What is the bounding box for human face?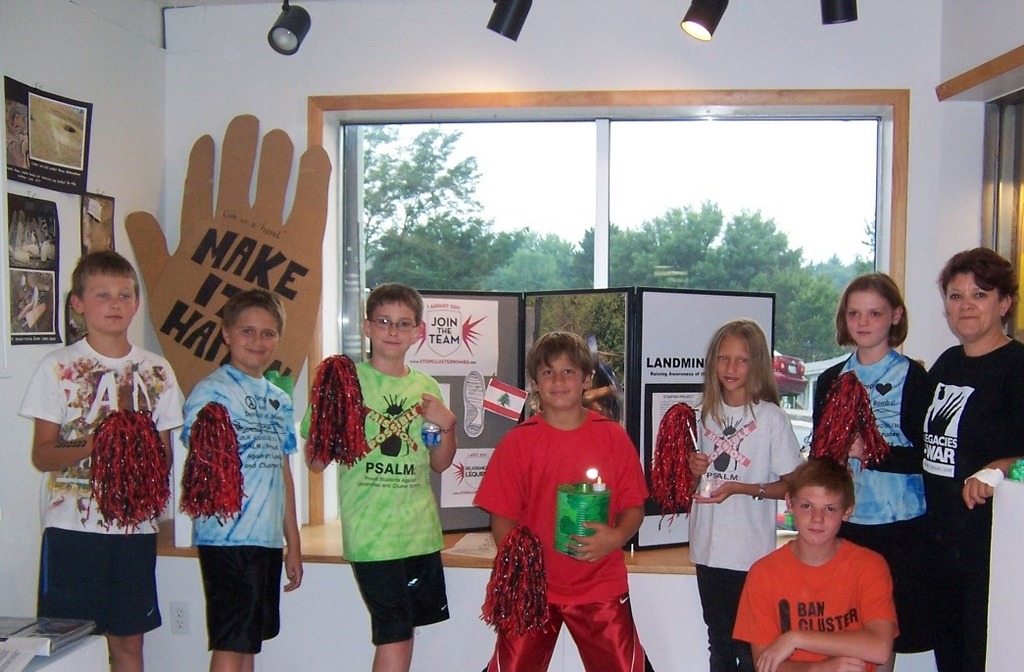
232:309:284:374.
